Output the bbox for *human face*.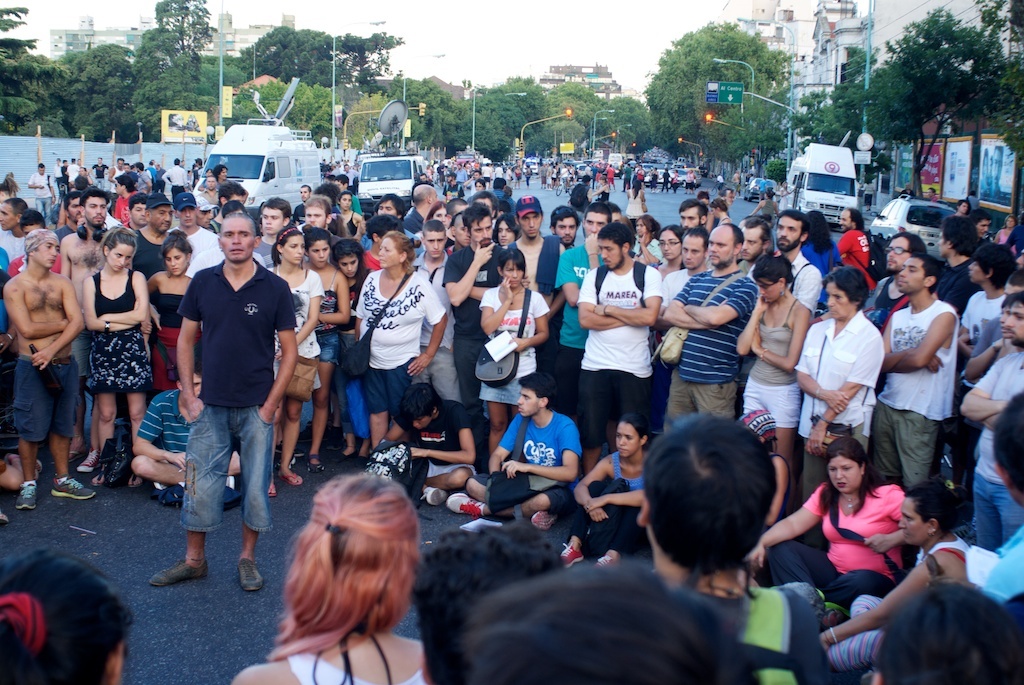
detection(777, 220, 800, 249).
